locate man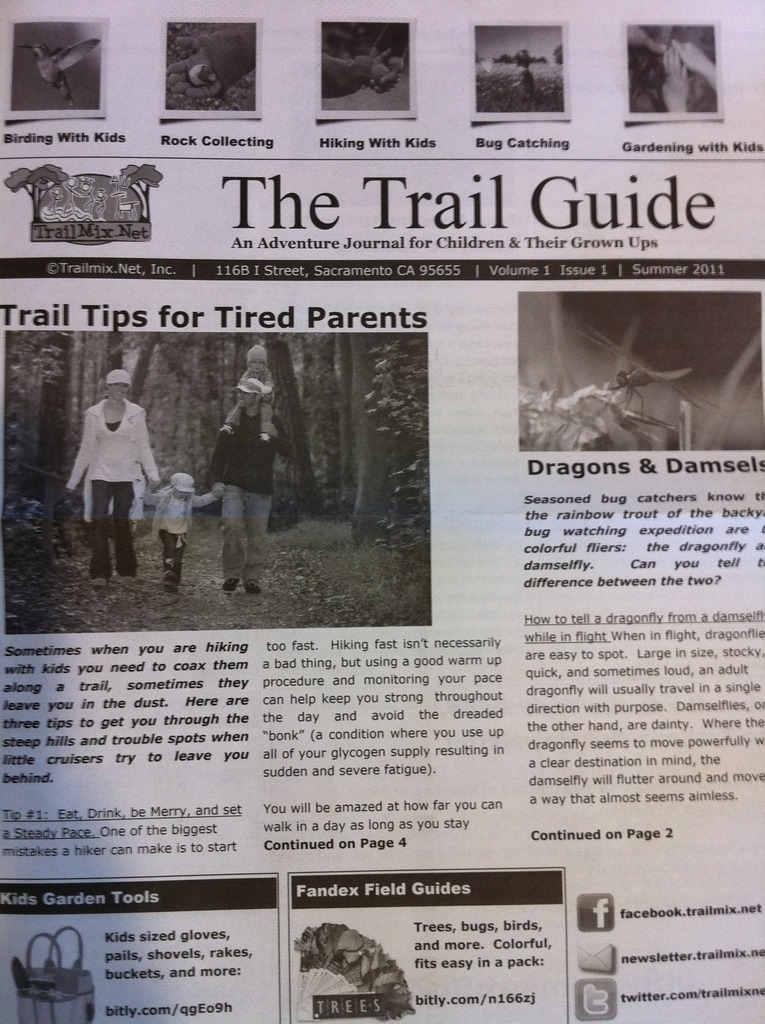
(left=187, top=352, right=284, bottom=600)
